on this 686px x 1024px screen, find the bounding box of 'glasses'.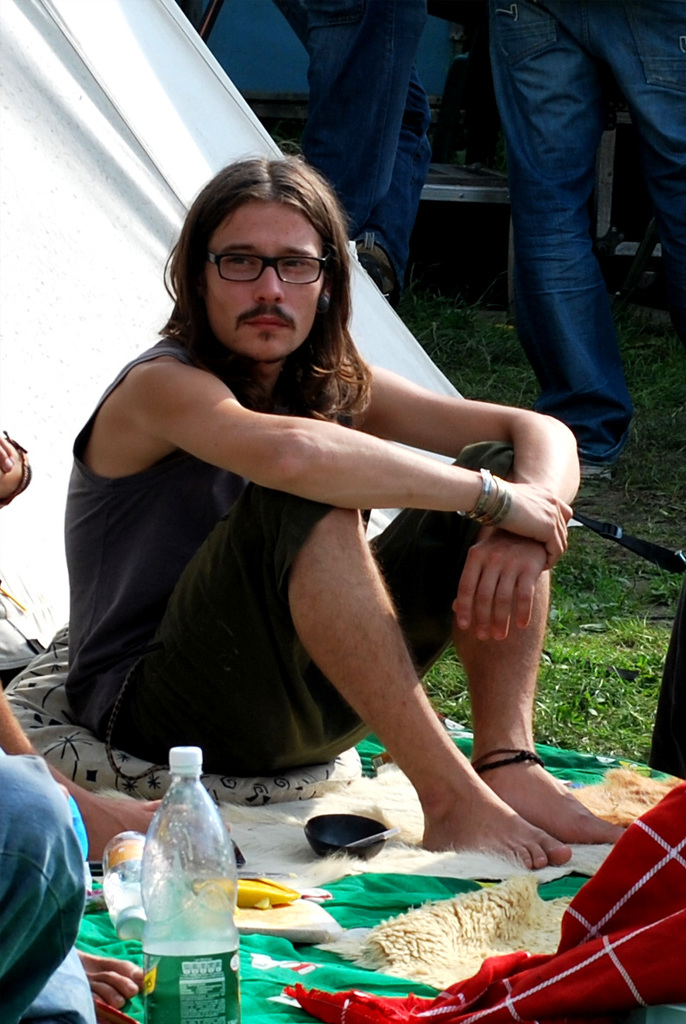
Bounding box: rect(190, 235, 336, 285).
